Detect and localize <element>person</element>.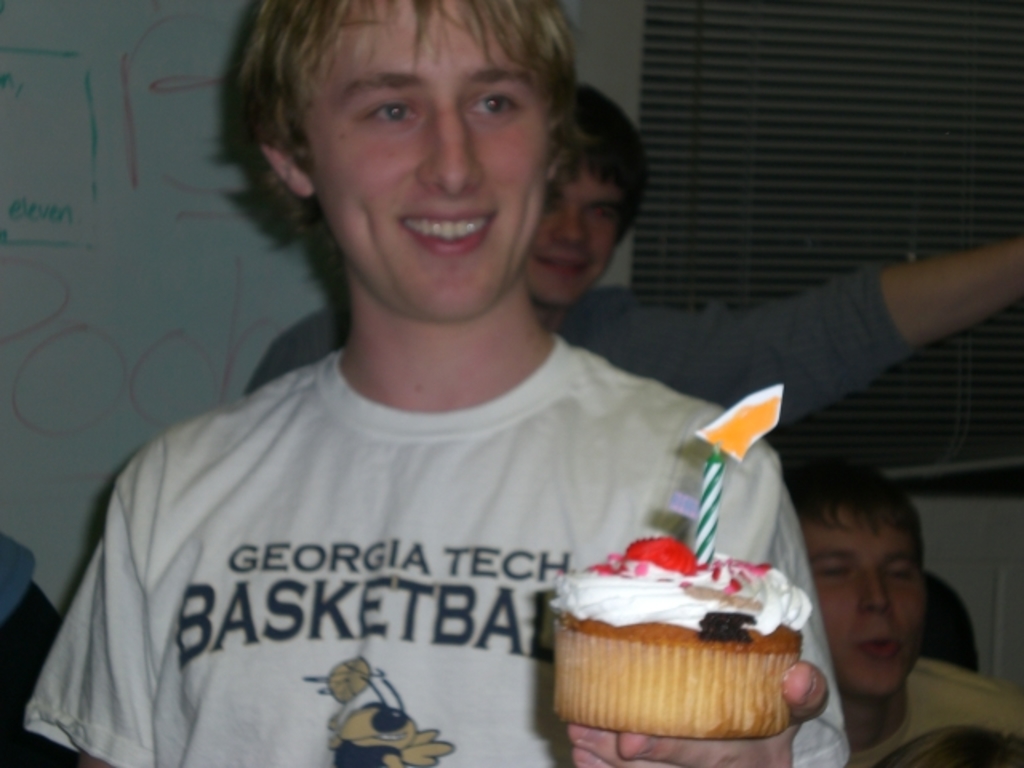
Localized at (left=786, top=453, right=1021, bottom=766).
